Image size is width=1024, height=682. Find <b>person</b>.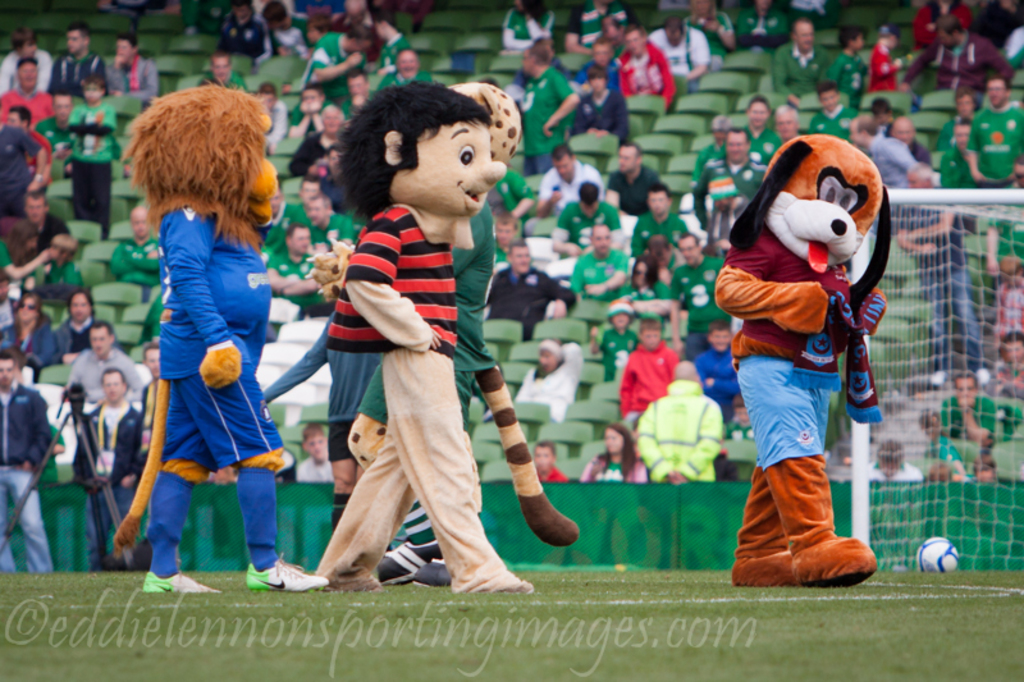
{"x1": 297, "y1": 23, "x2": 367, "y2": 118}.
